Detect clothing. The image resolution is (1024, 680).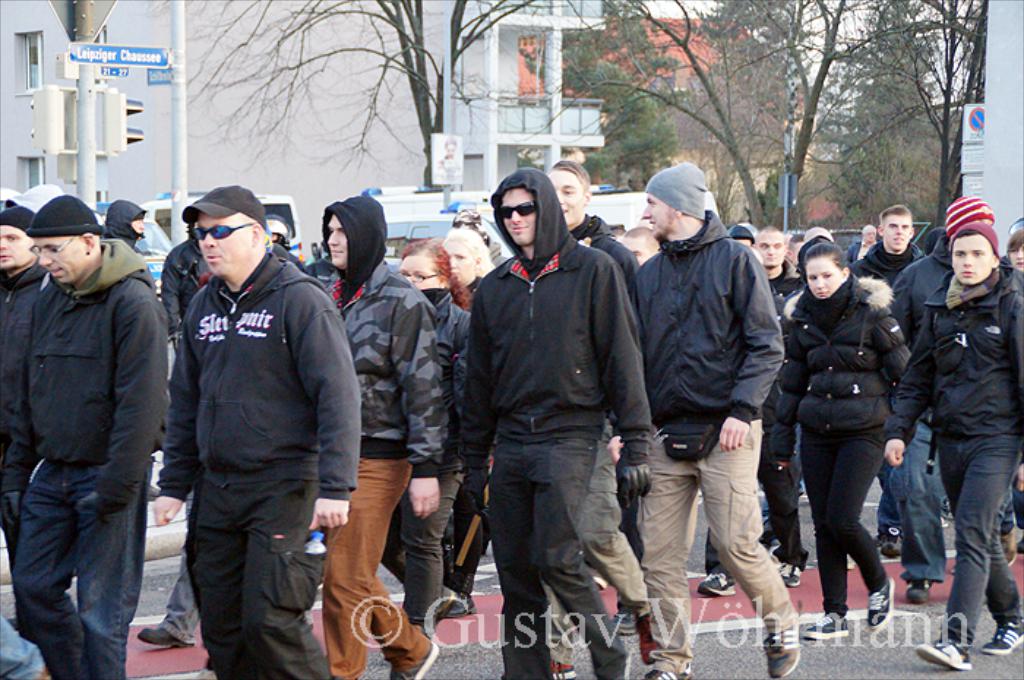
left=761, top=268, right=911, bottom=611.
